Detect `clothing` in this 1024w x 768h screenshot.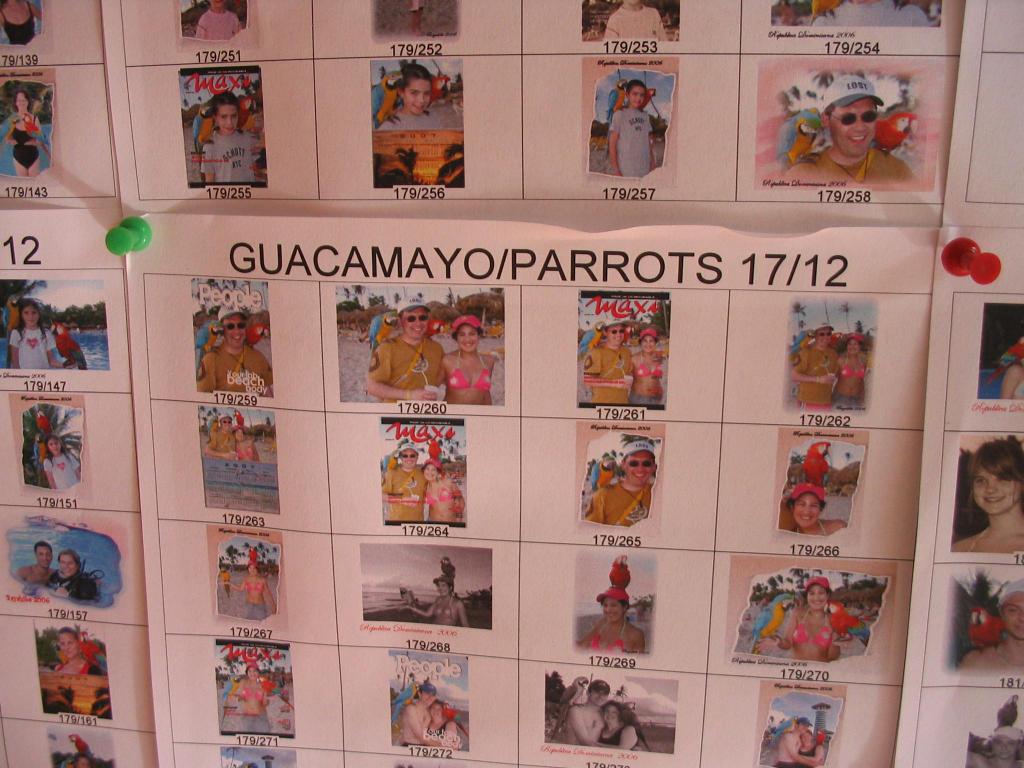
Detection: detection(784, 605, 831, 652).
